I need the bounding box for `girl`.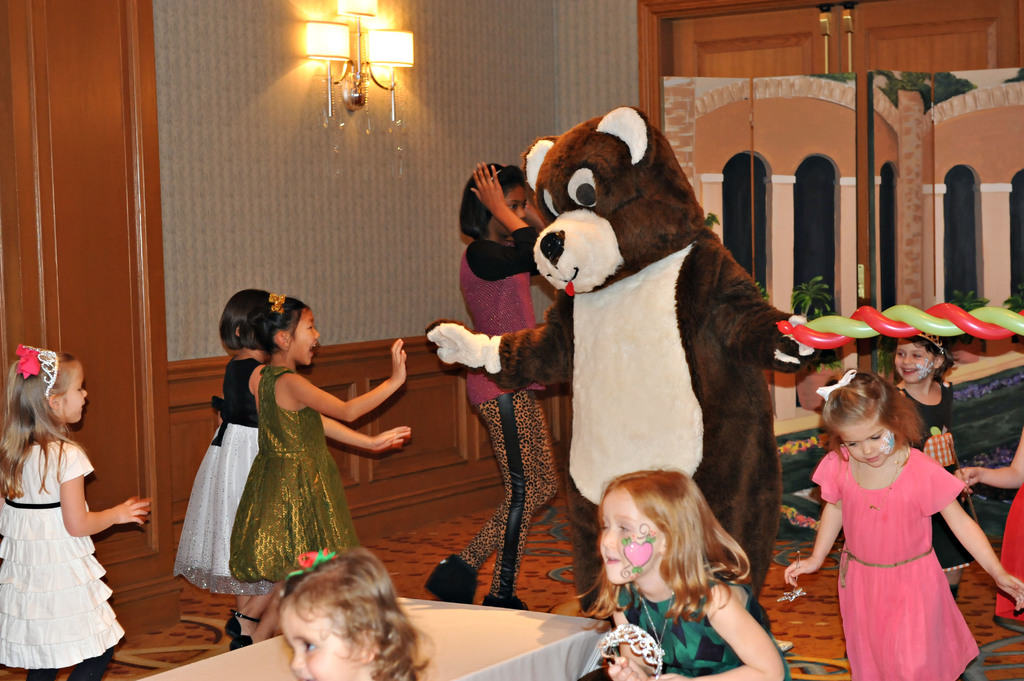
Here it is: {"x1": 428, "y1": 162, "x2": 559, "y2": 609}.
